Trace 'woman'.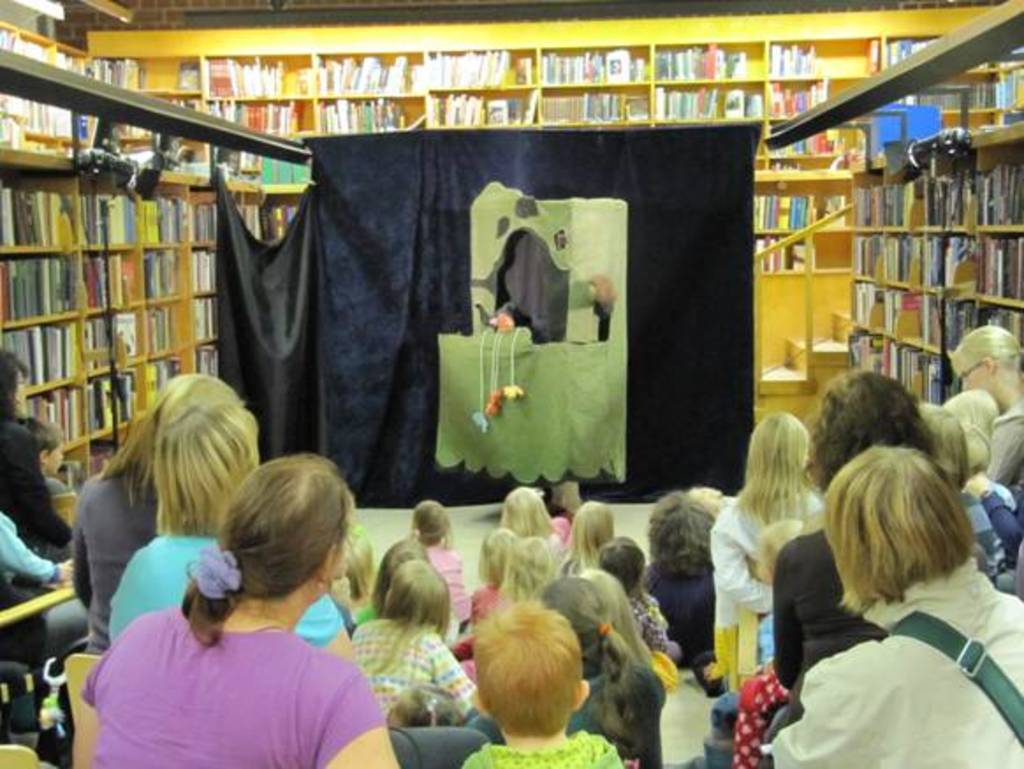
Traced to box=[106, 398, 352, 663].
